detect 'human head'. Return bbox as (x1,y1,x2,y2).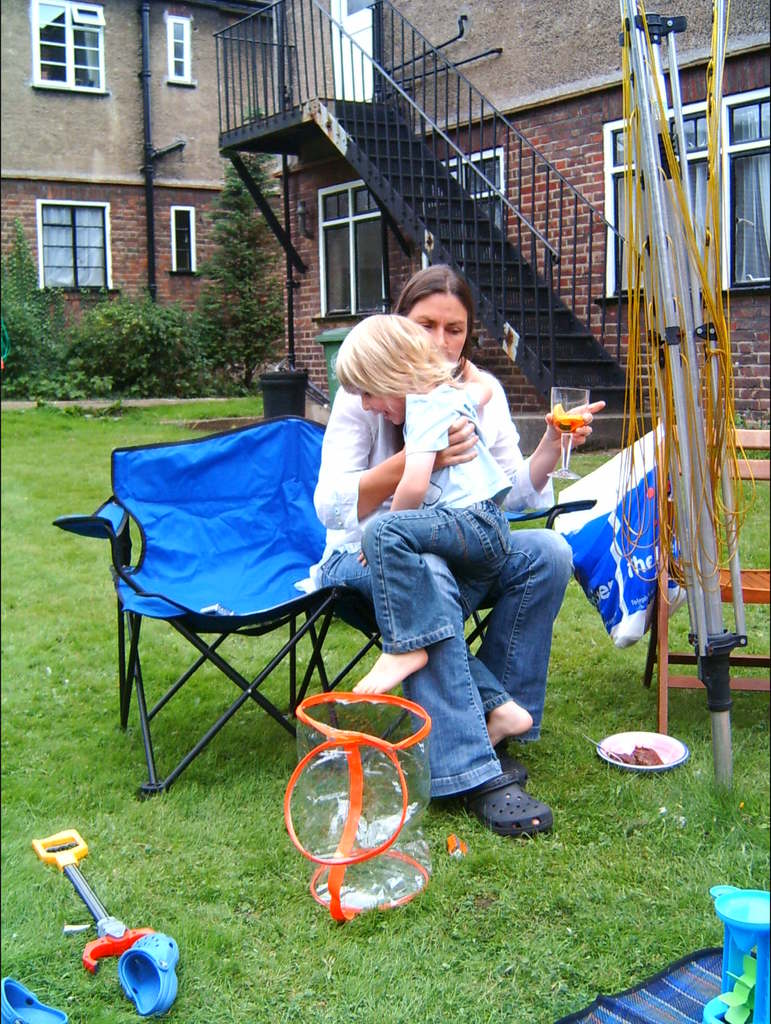
(336,311,452,430).
